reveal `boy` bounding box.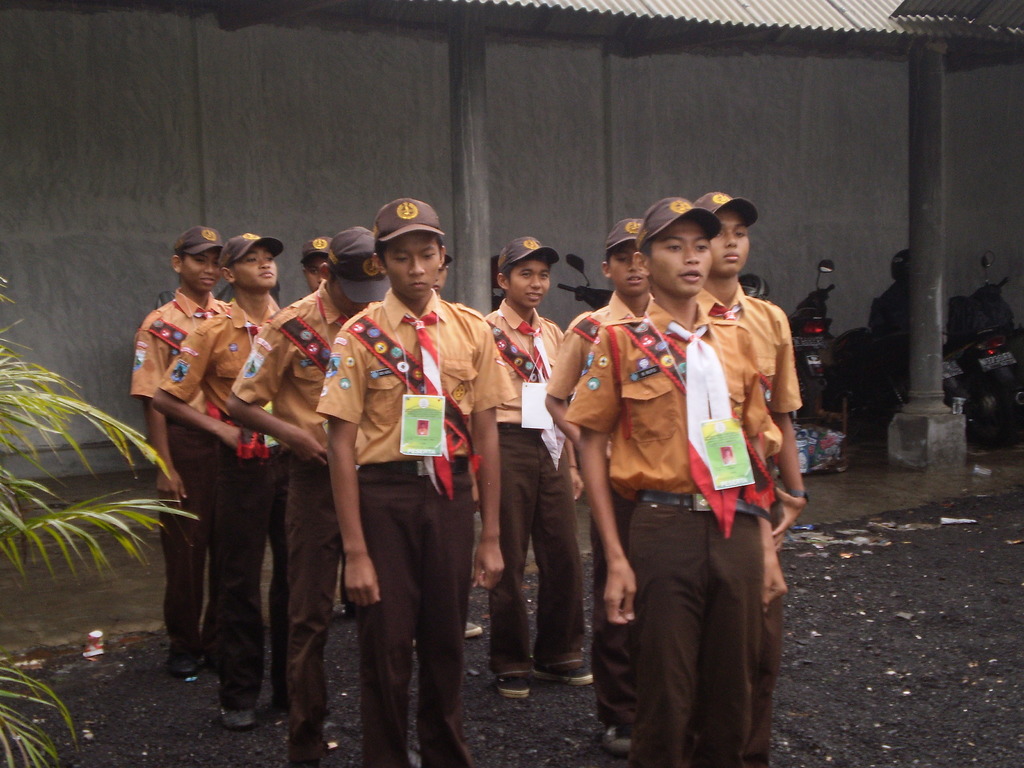
Revealed: x1=159 y1=223 x2=298 y2=728.
